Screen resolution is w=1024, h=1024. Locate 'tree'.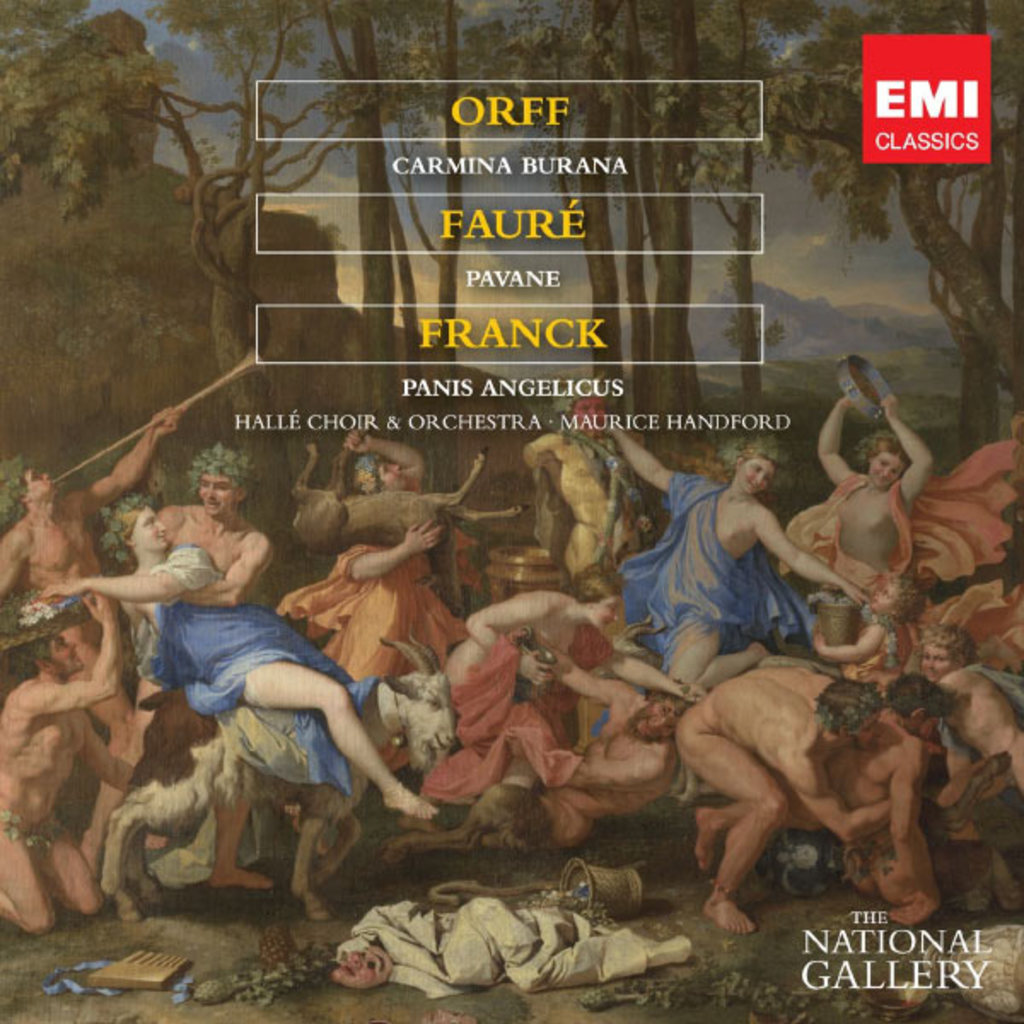
[725,0,1022,459].
